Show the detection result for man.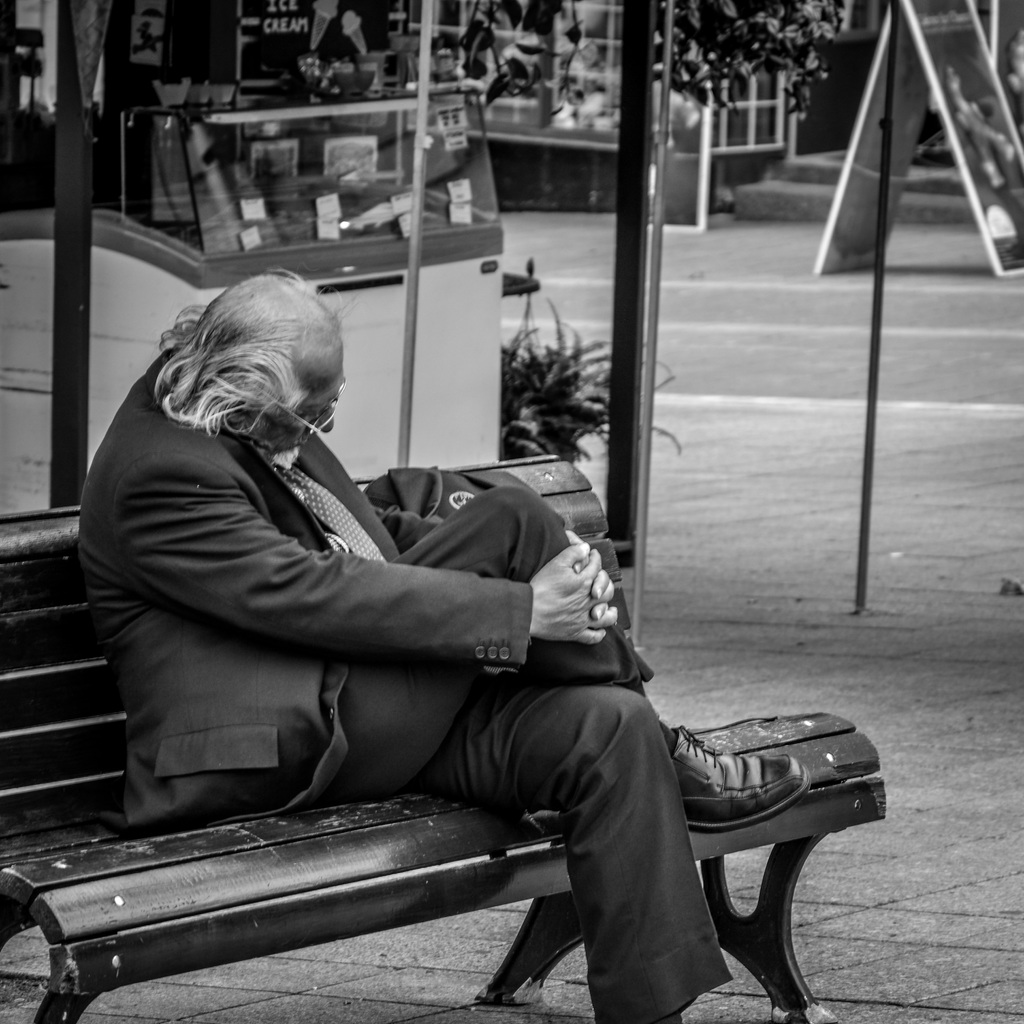
Rect(70, 266, 815, 1023).
